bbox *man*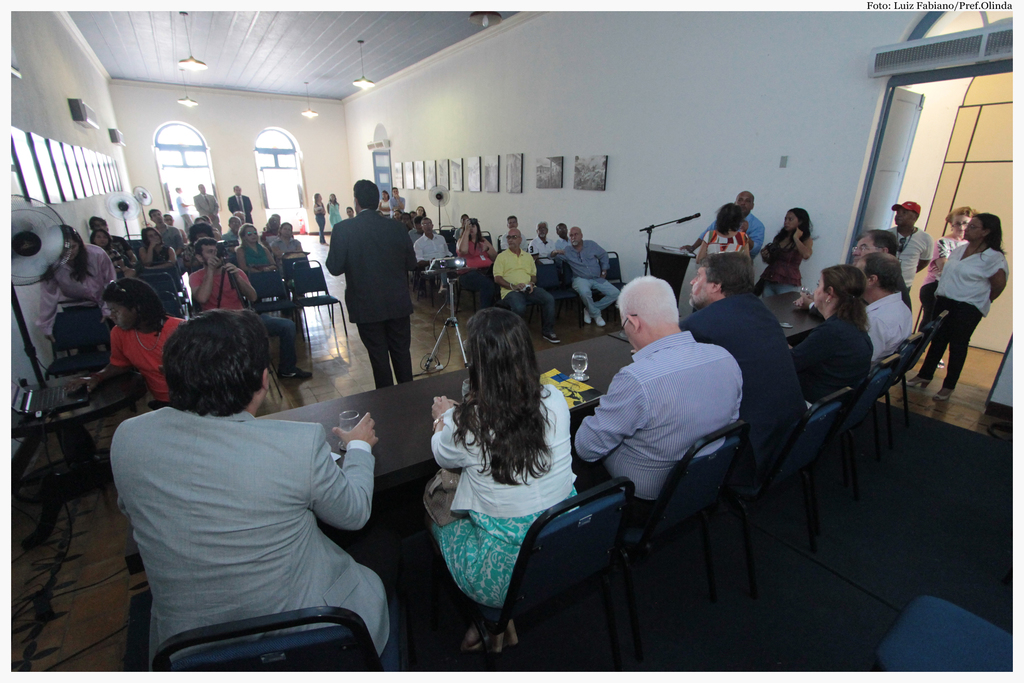
select_region(573, 276, 742, 509)
